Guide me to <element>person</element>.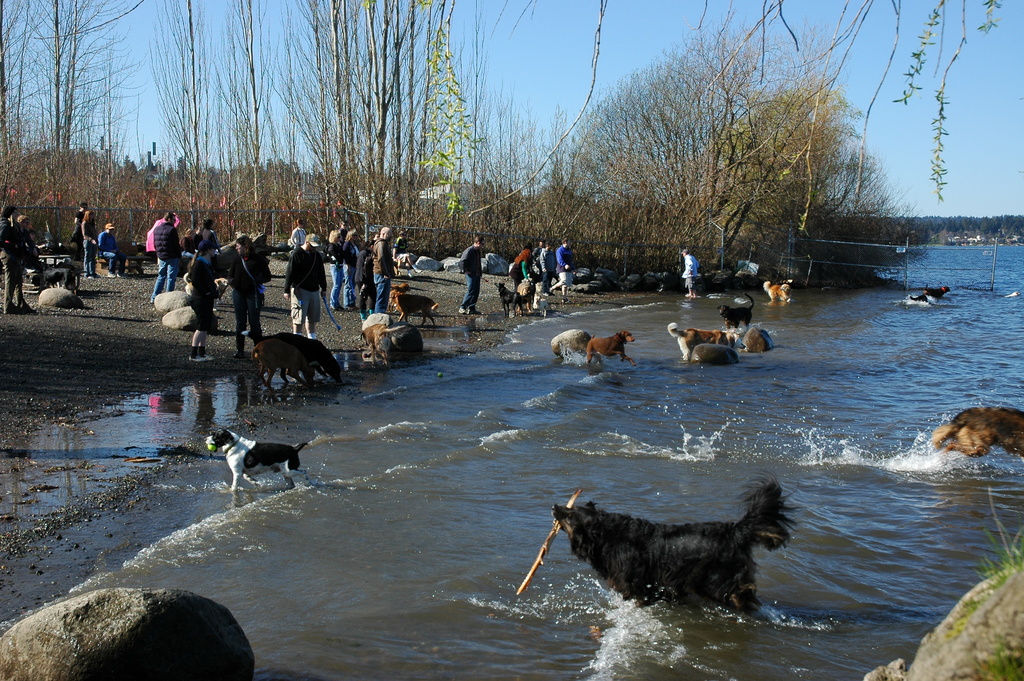
Guidance: box(223, 235, 273, 357).
